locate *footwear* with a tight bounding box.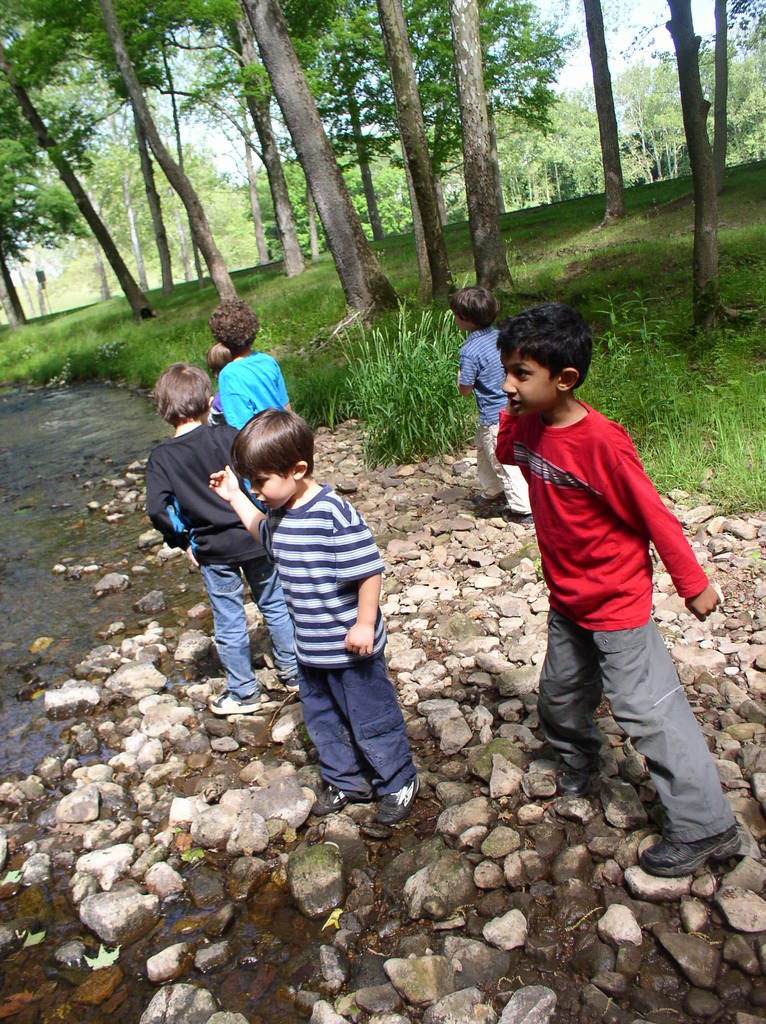
crop(379, 778, 425, 825).
